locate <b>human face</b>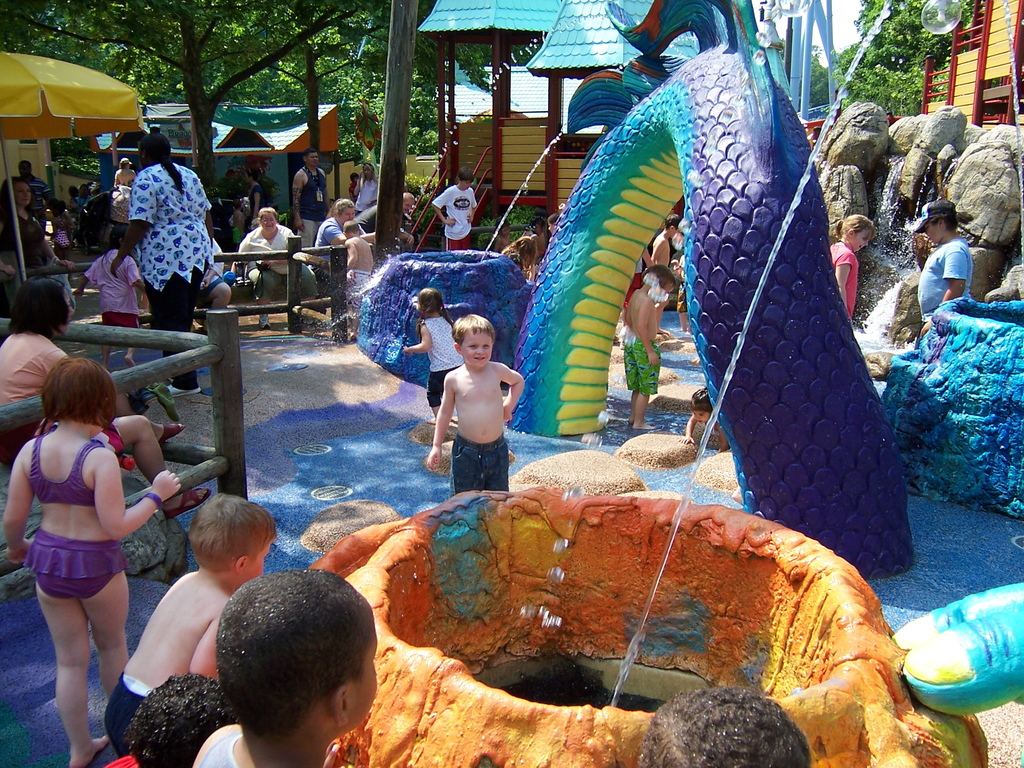
455/176/472/192
